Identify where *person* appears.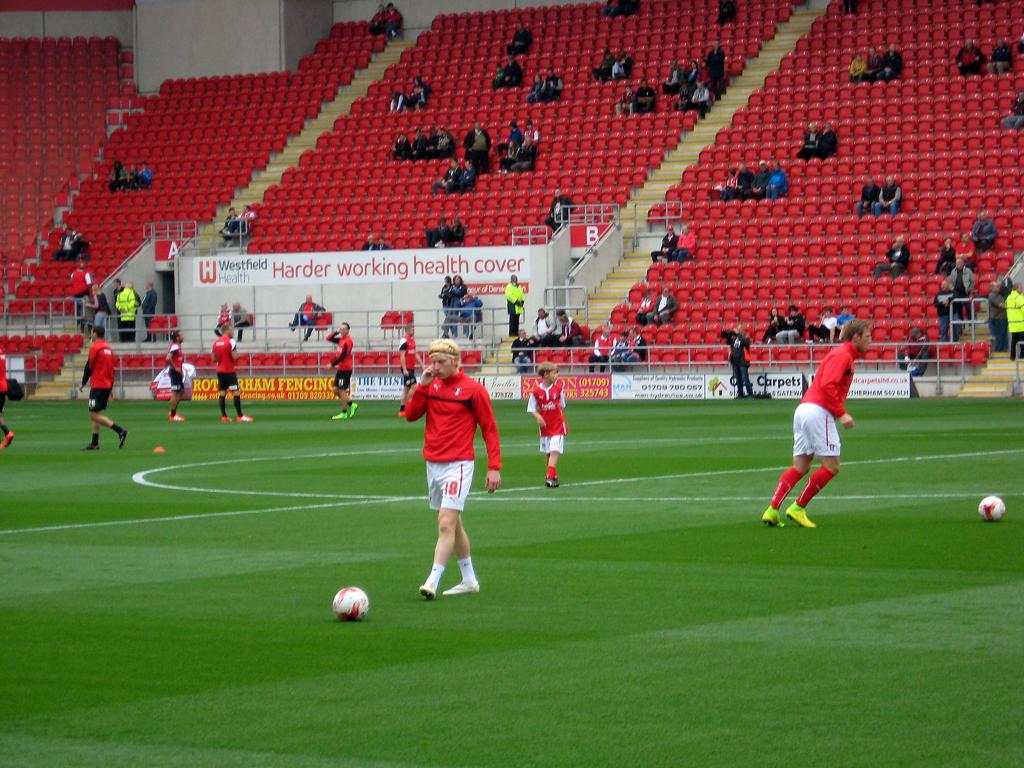
Appears at locate(719, 322, 758, 399).
